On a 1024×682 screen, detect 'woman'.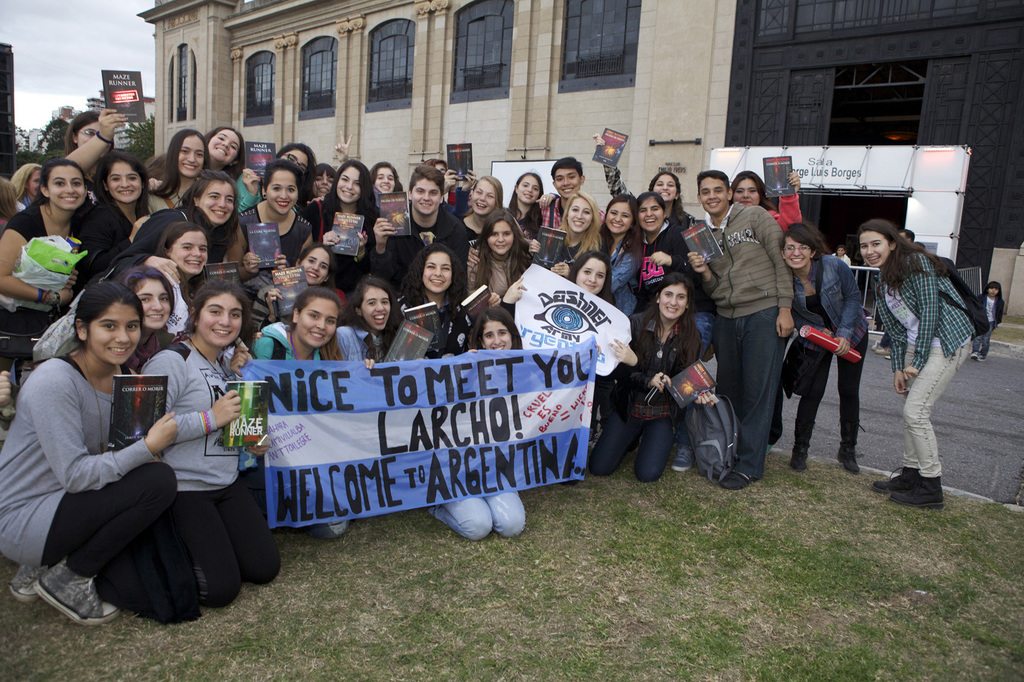
locate(420, 311, 526, 544).
